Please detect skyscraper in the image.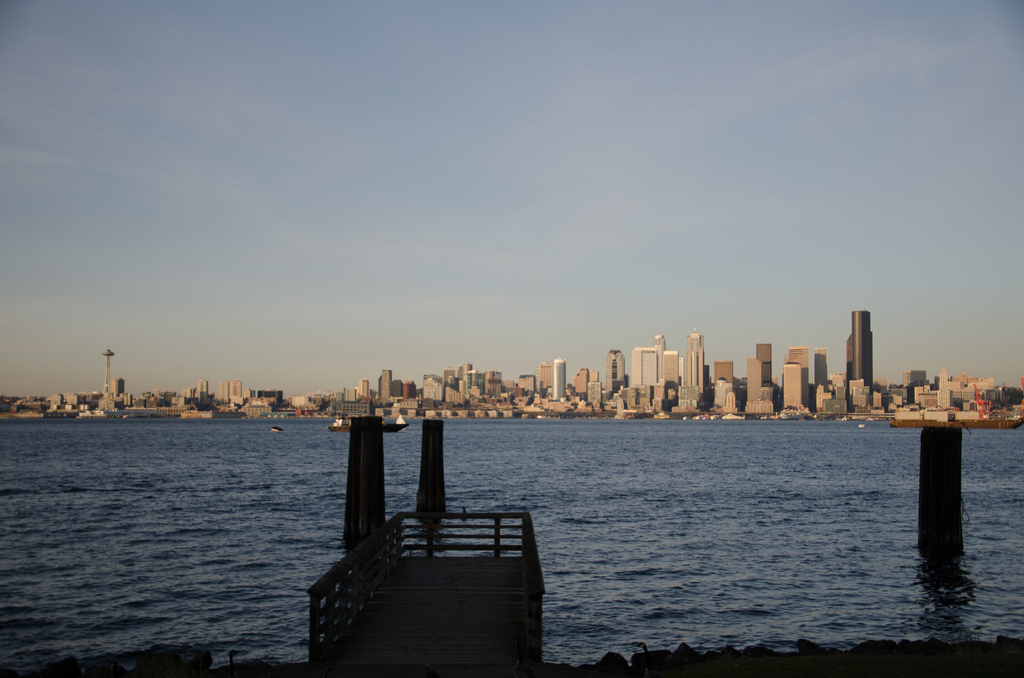
pyautogui.locateOnScreen(606, 343, 626, 397).
